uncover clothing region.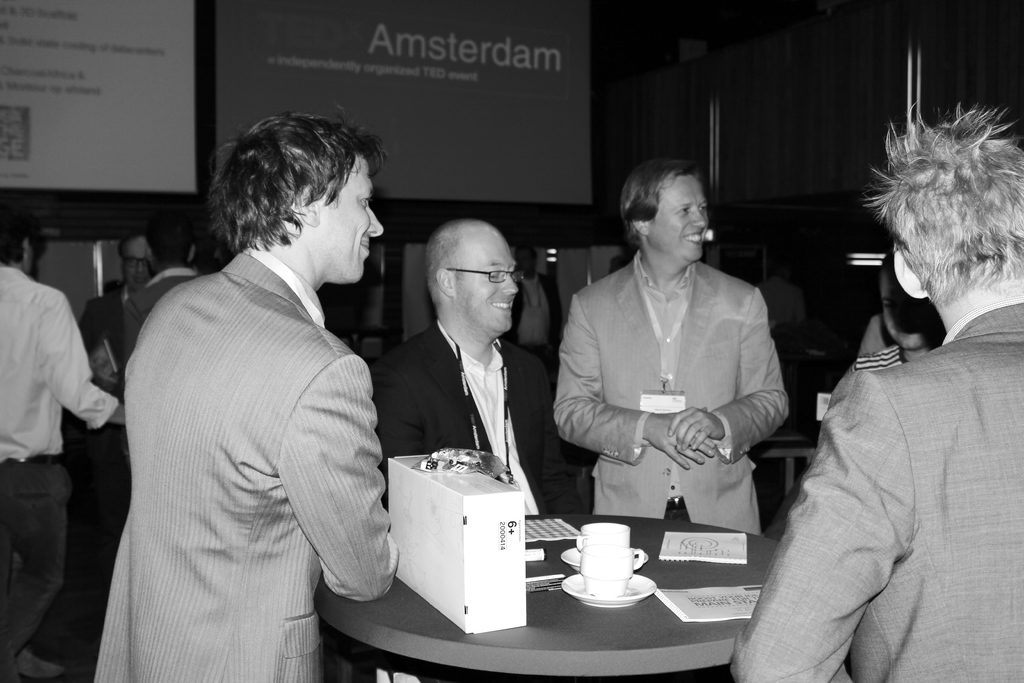
Uncovered: (x1=74, y1=280, x2=148, y2=553).
